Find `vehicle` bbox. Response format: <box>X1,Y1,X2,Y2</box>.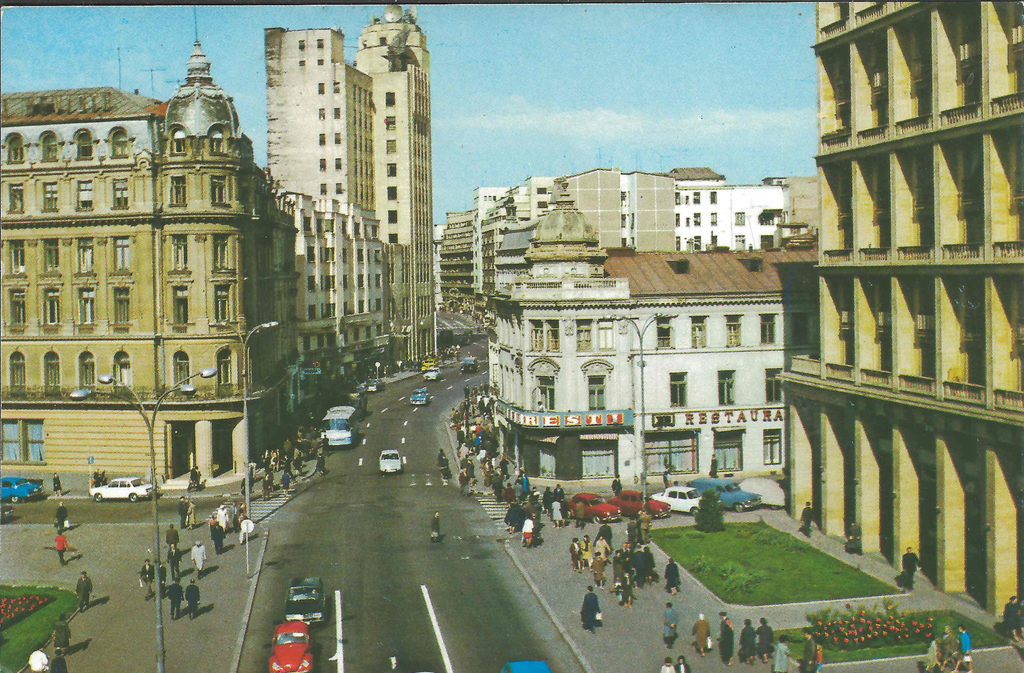
<box>608,489,677,523</box>.
